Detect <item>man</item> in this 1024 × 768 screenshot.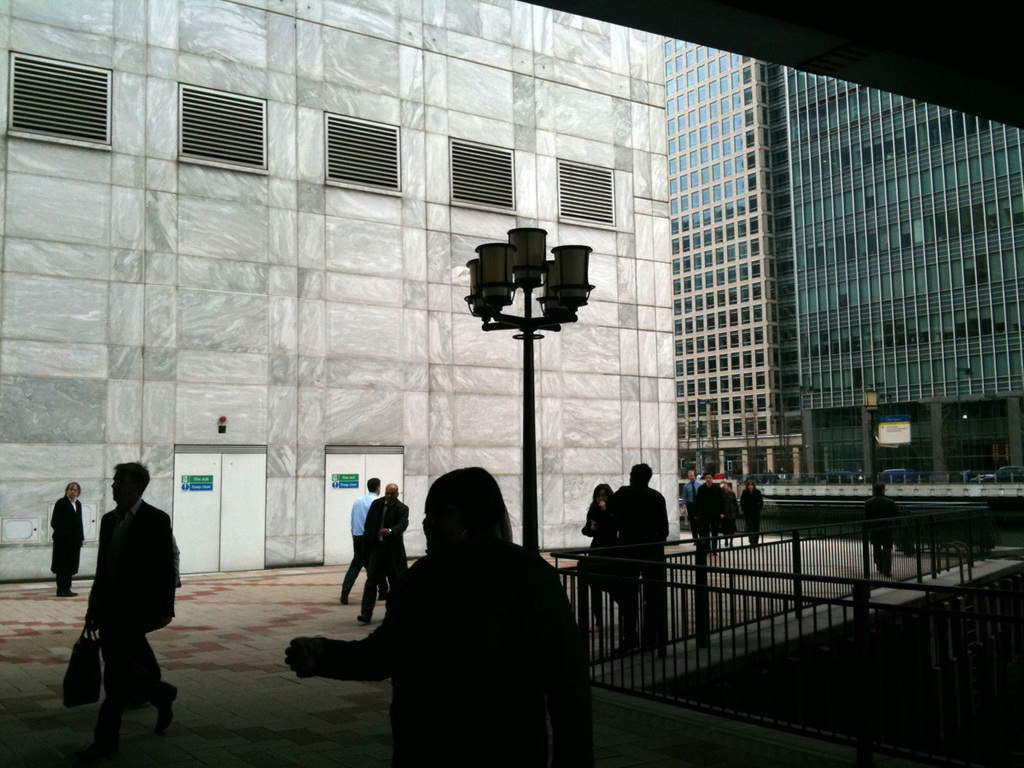
Detection: [701, 479, 721, 538].
